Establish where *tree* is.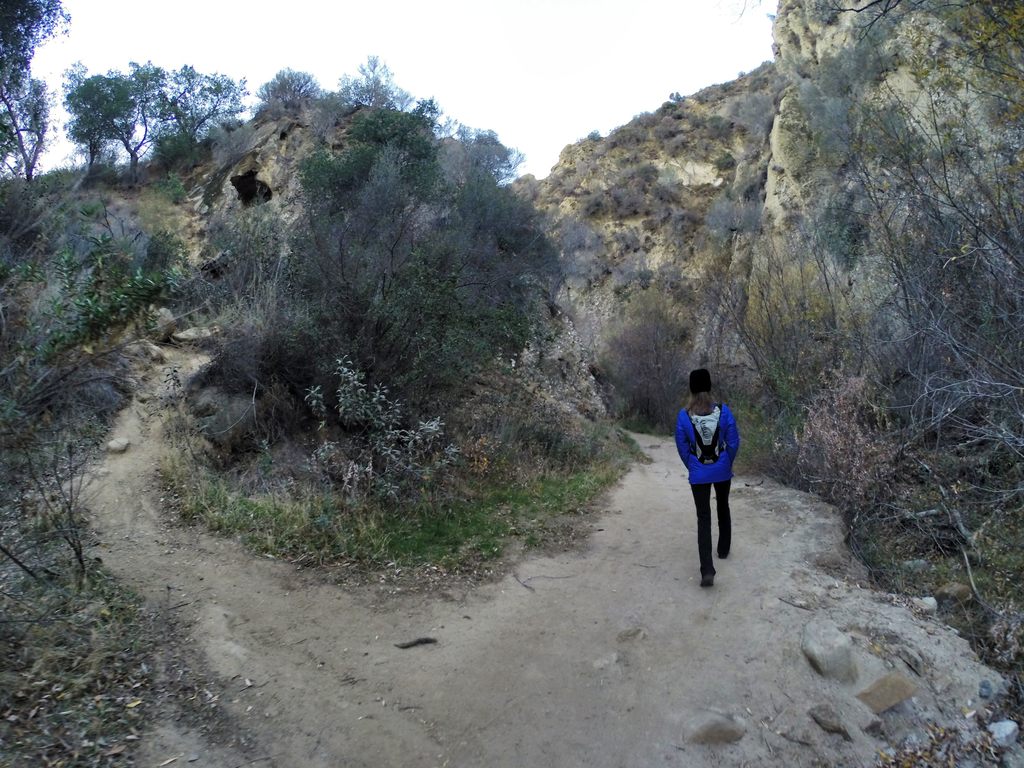
Established at bbox=[242, 50, 591, 521].
